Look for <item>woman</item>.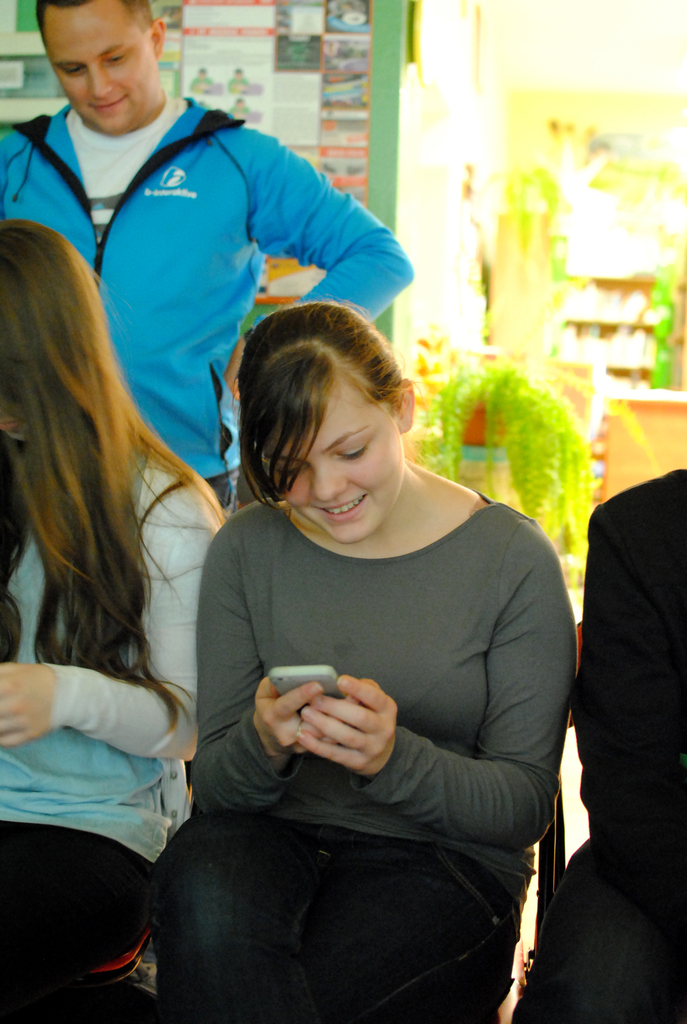
Found: crop(0, 220, 219, 1023).
